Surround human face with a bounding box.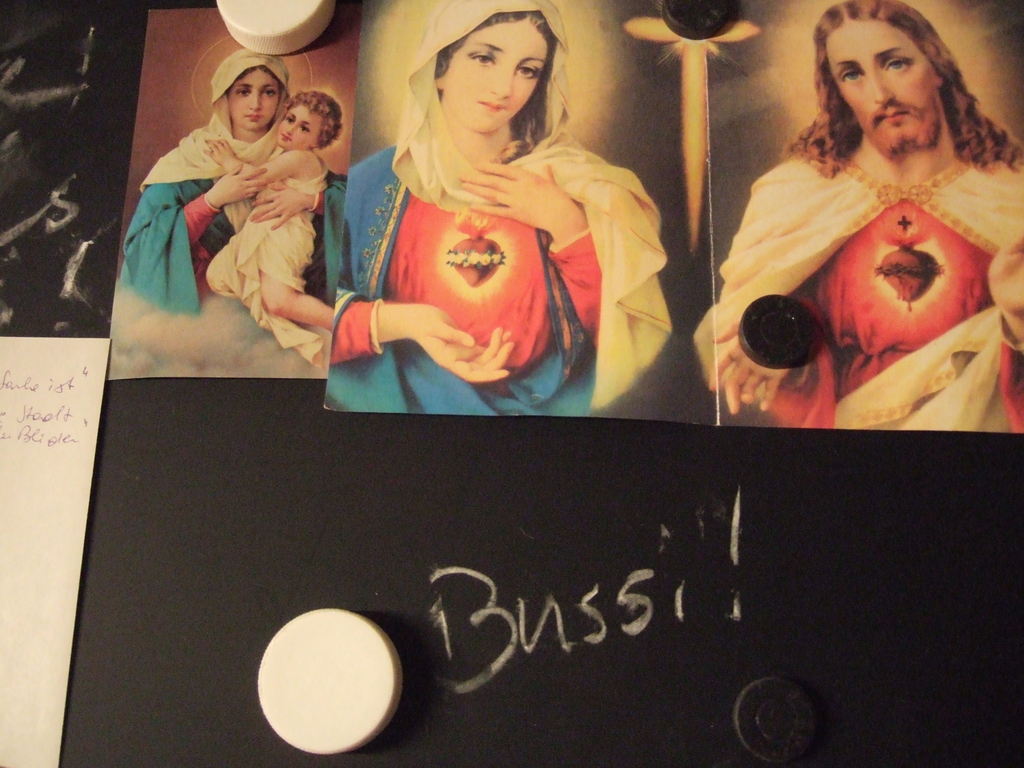
x1=828, y1=24, x2=935, y2=154.
